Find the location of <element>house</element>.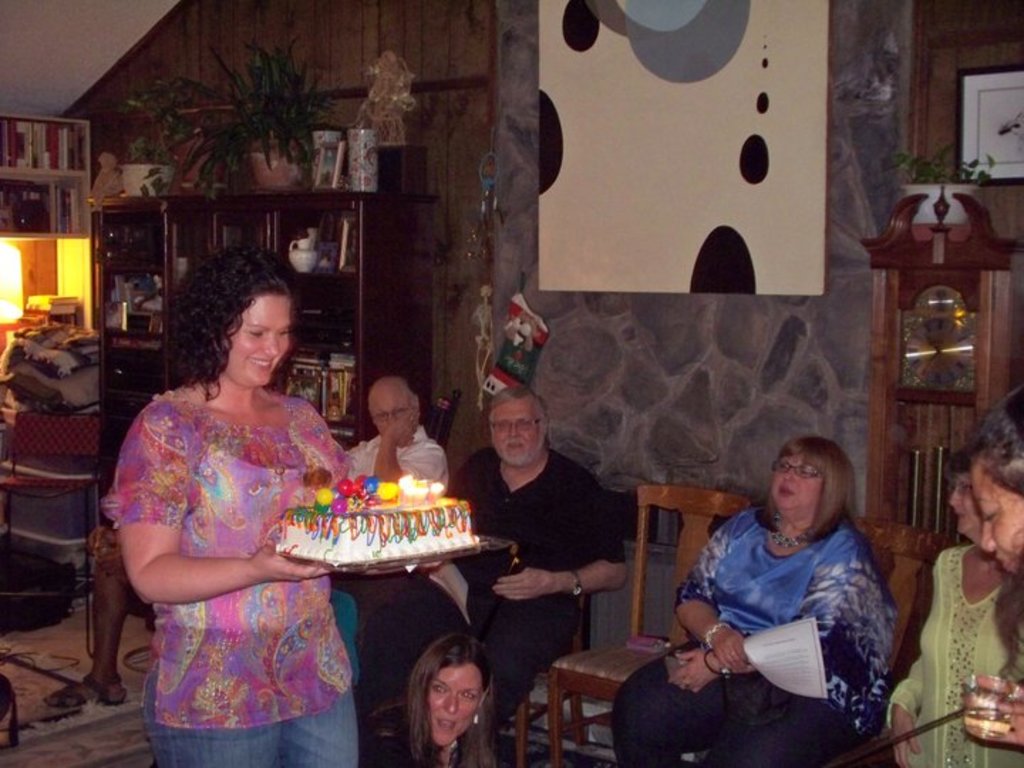
Location: 0, 0, 1023, 767.
